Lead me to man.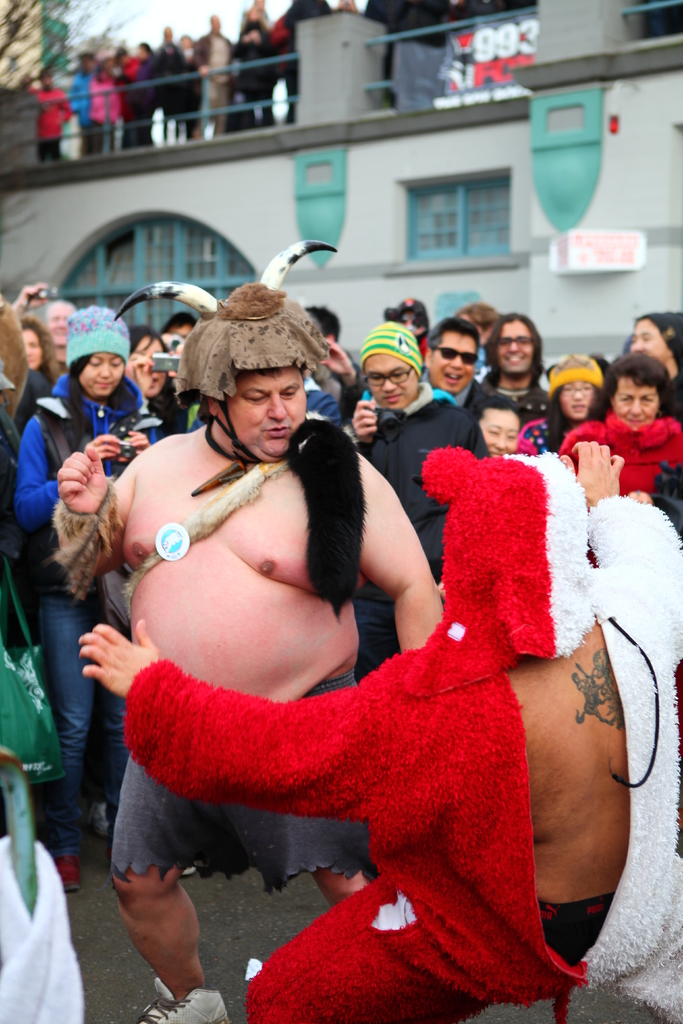
Lead to left=63, top=52, right=96, bottom=152.
